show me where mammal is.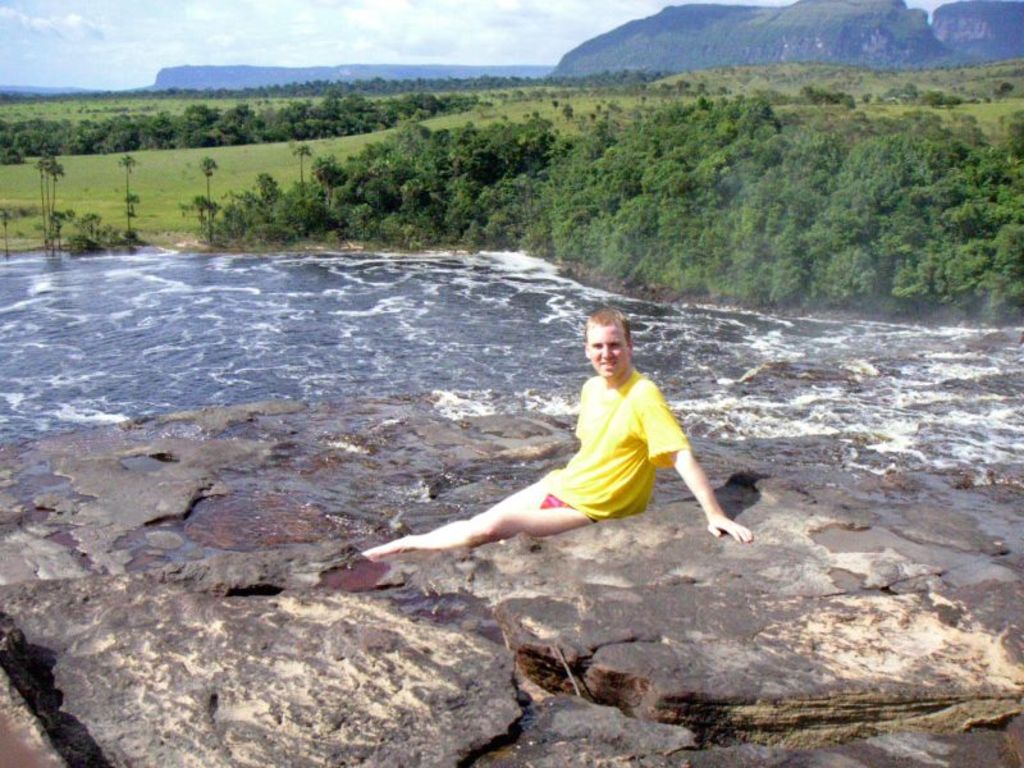
mammal is at (left=402, top=329, right=749, bottom=582).
